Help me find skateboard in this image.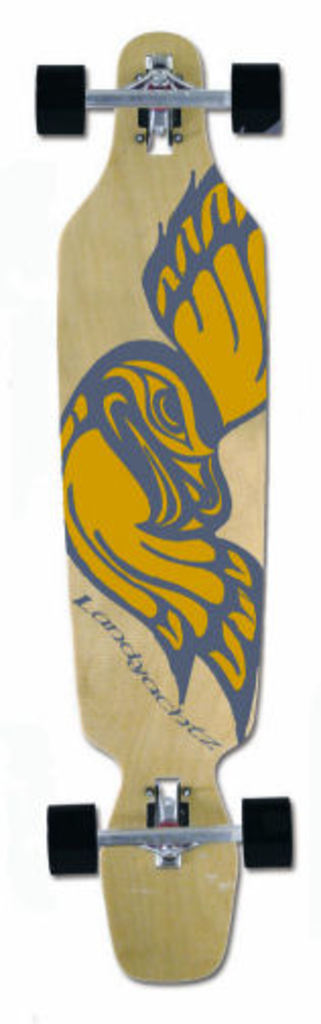
Found it: <box>45,28,284,989</box>.
